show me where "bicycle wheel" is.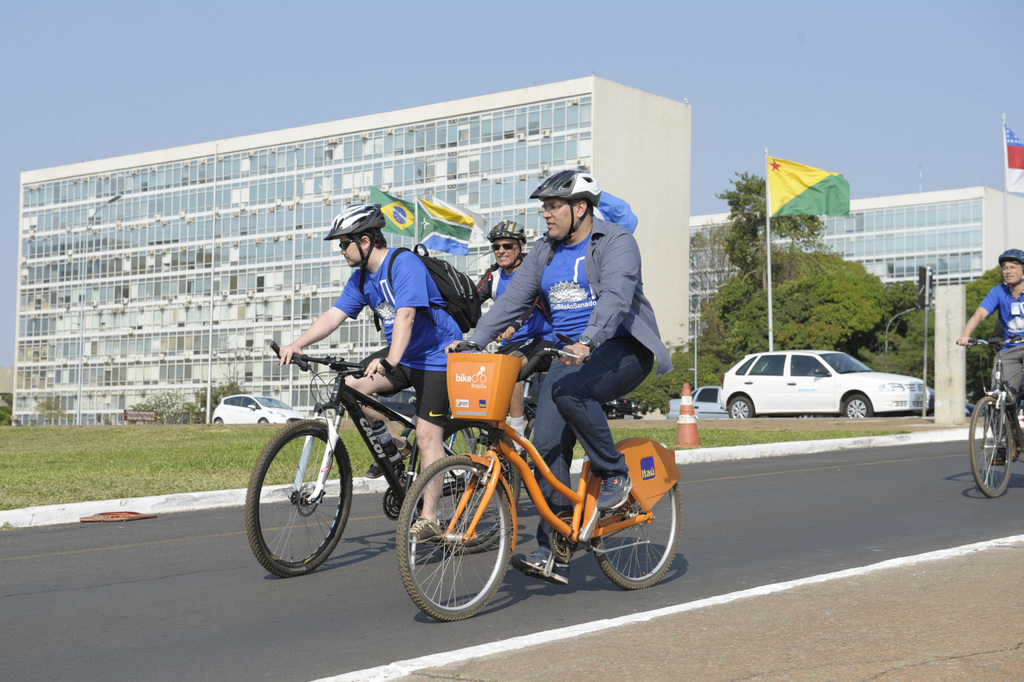
"bicycle wheel" is at box=[964, 392, 1016, 499].
